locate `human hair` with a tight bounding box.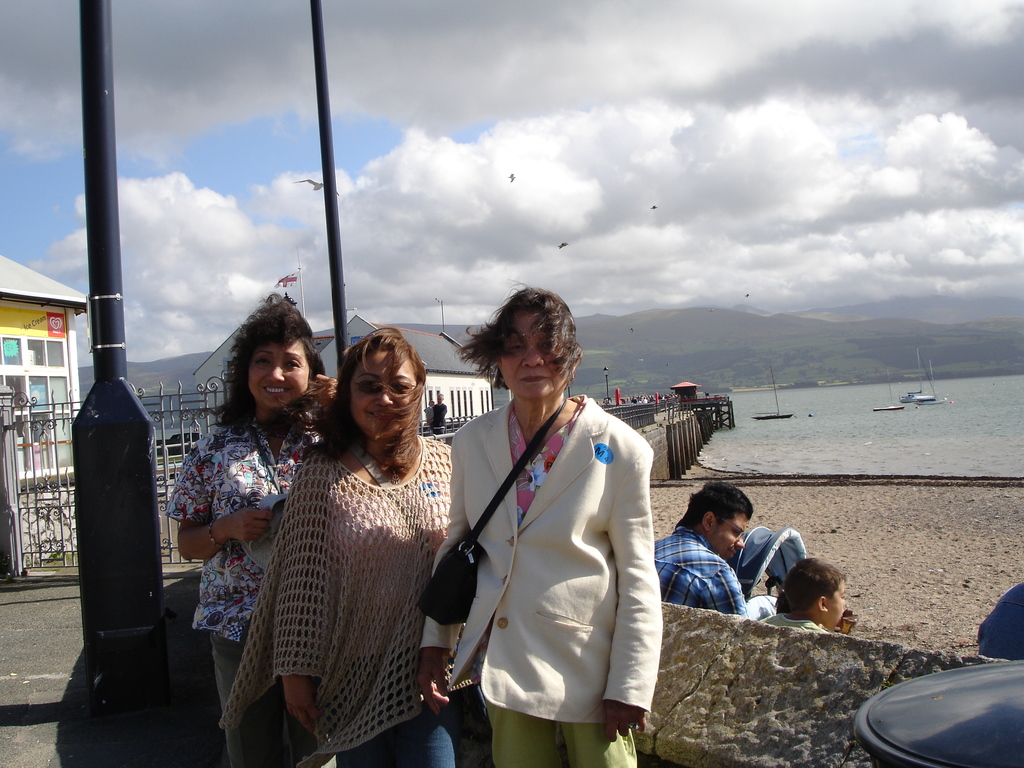
bbox=(312, 325, 429, 479).
